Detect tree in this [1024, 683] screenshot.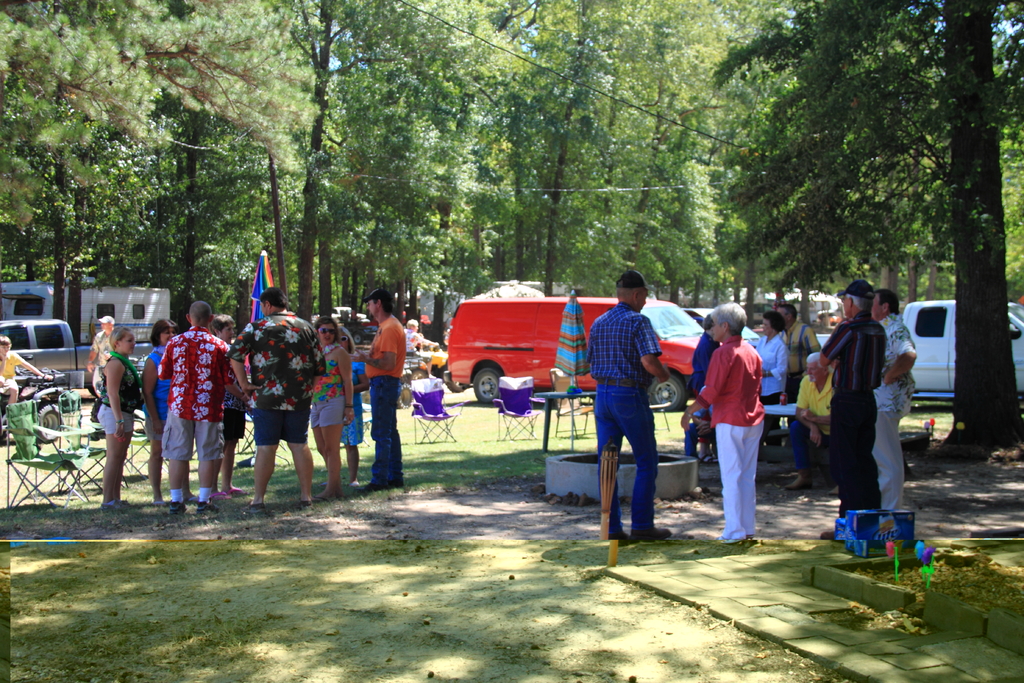
Detection: 567,0,804,324.
